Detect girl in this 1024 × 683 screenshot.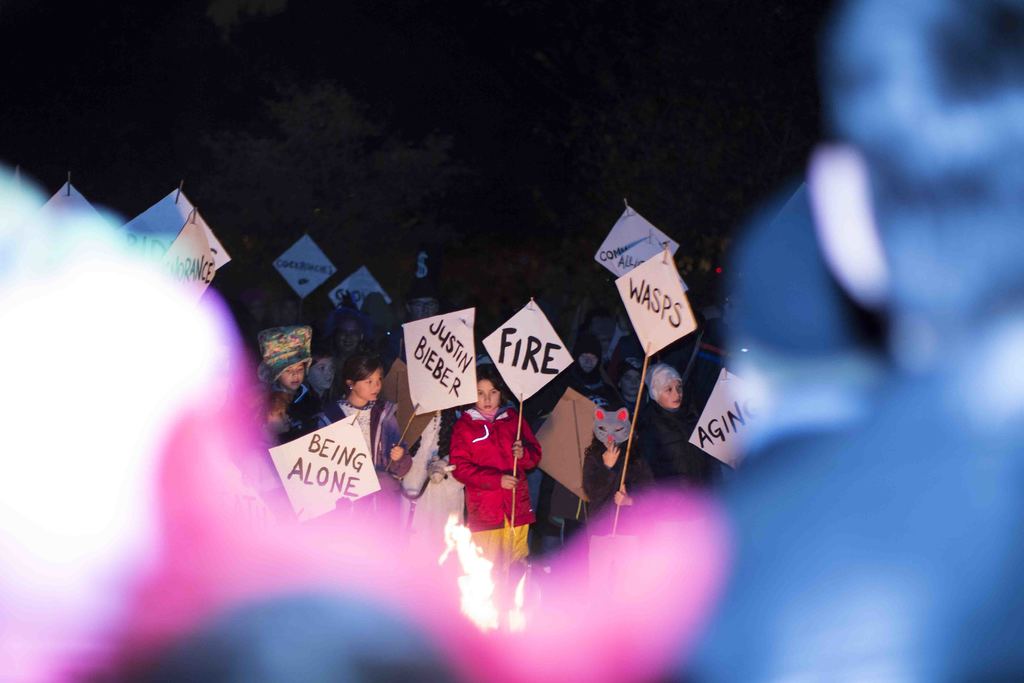
Detection: [449,362,547,602].
